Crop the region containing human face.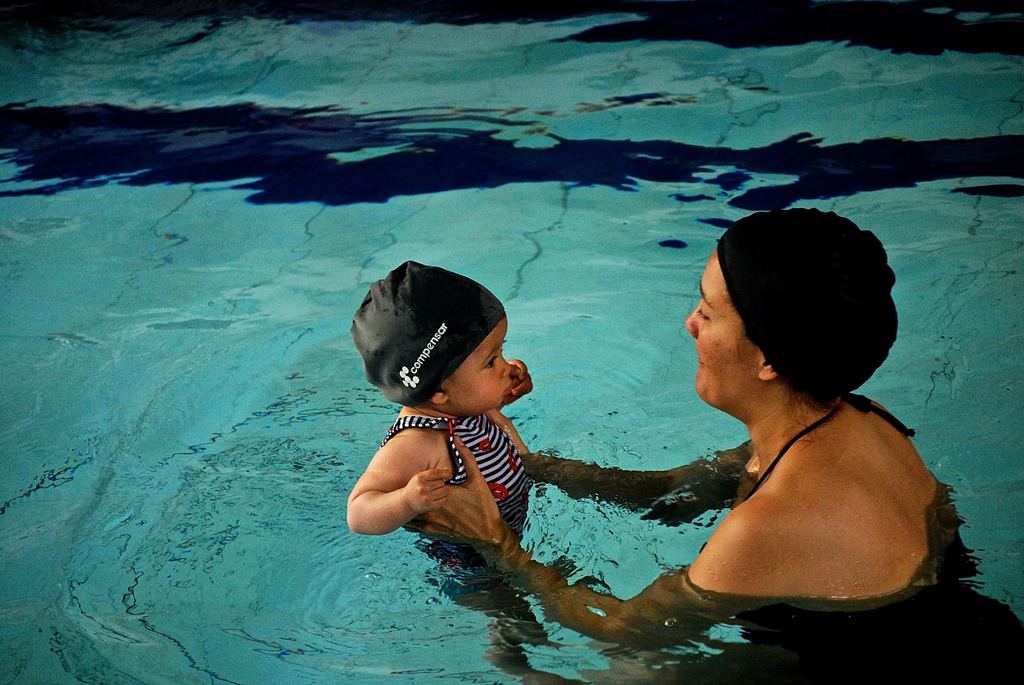
Crop region: bbox=(683, 252, 755, 405).
